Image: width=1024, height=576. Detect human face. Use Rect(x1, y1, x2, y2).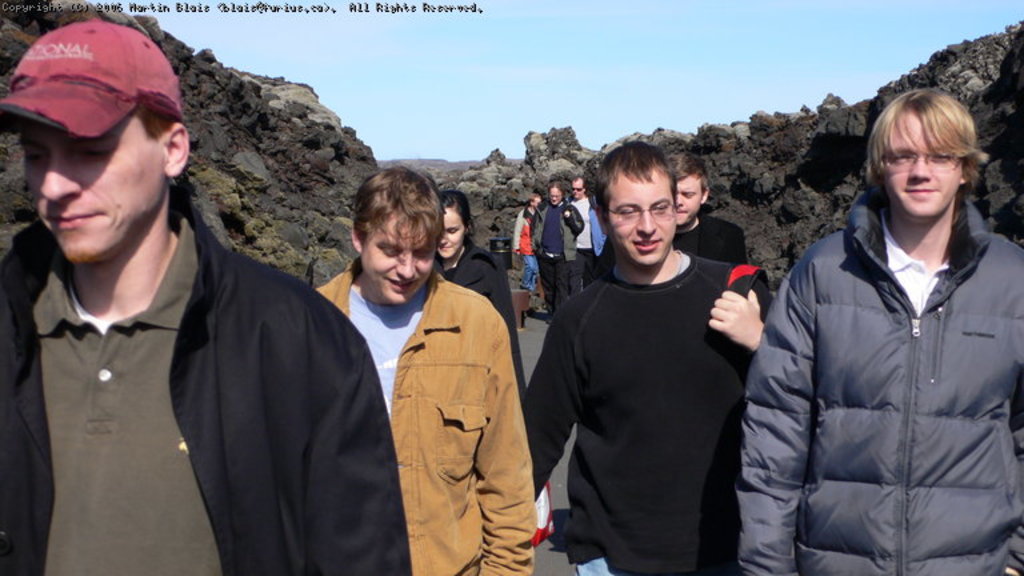
Rect(545, 188, 560, 205).
